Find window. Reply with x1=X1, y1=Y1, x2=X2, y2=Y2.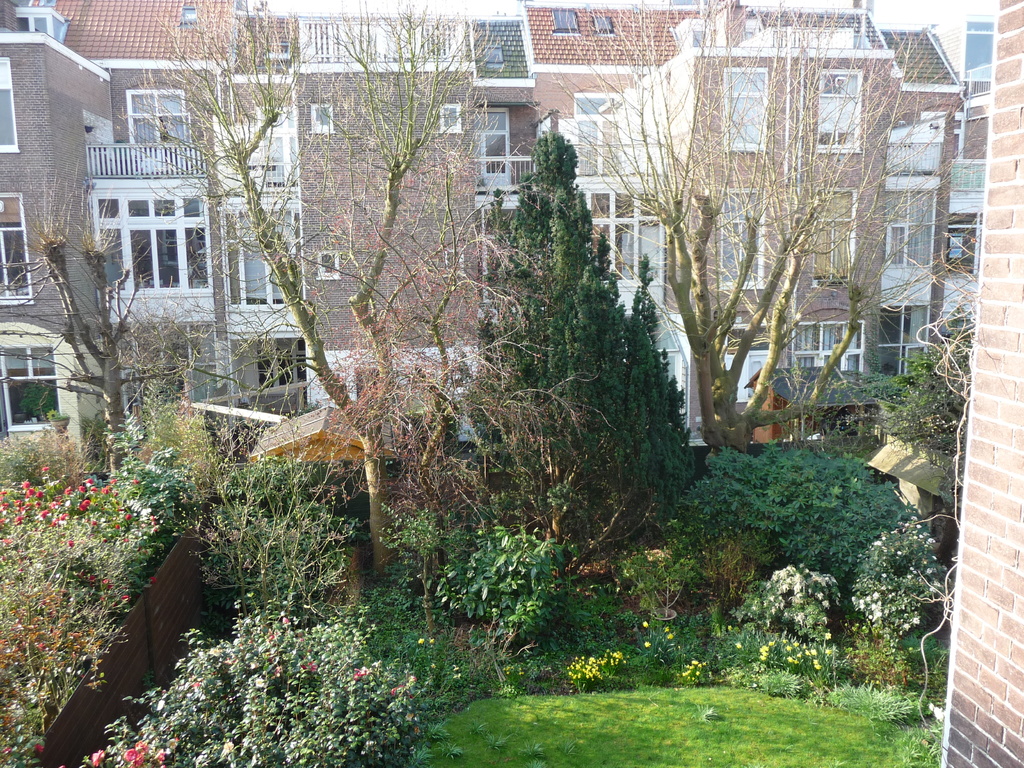
x1=815, y1=64, x2=863, y2=153.
